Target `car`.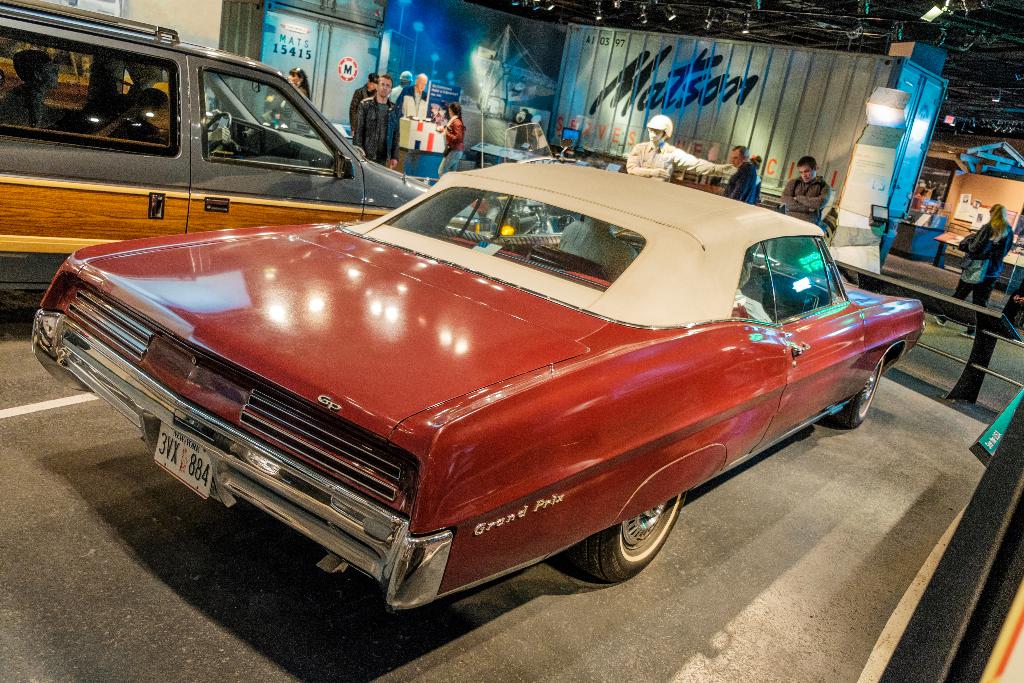
Target region: [left=31, top=122, right=917, bottom=614].
